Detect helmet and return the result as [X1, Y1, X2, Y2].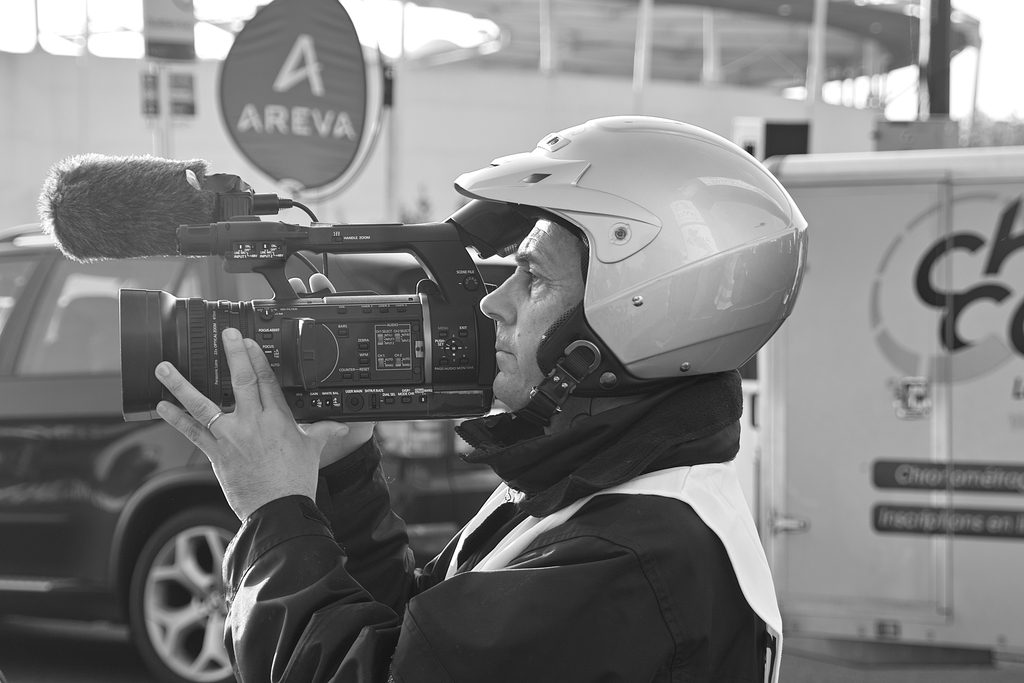
[448, 109, 815, 450].
